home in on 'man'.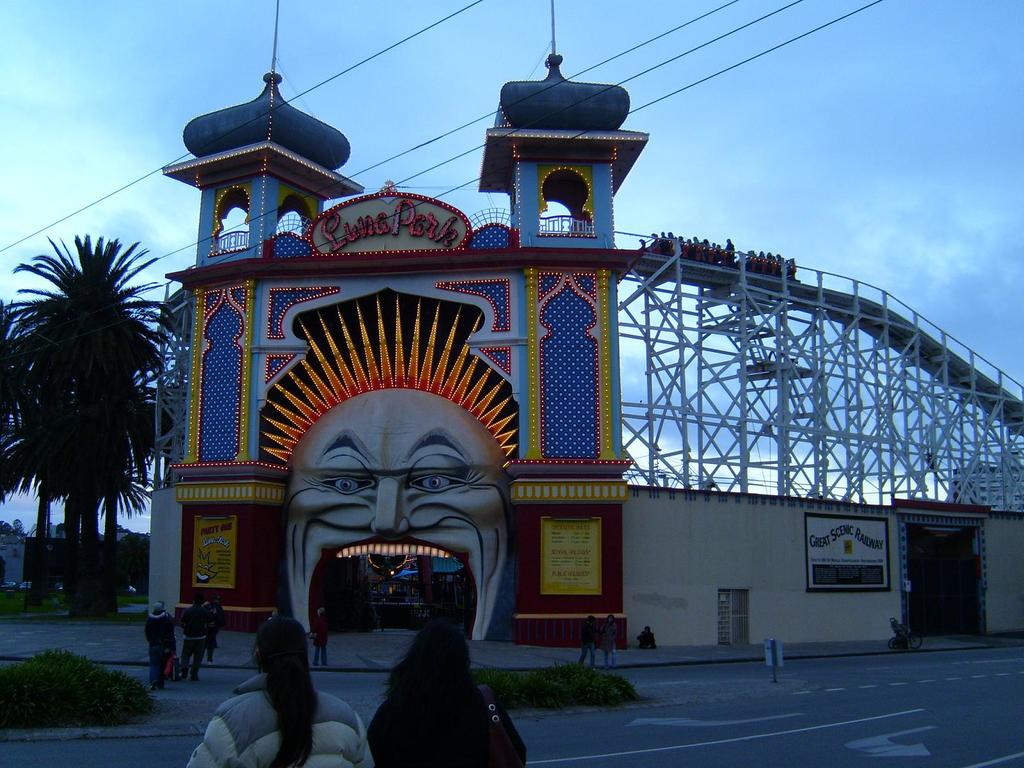
Homed in at (309,609,326,668).
